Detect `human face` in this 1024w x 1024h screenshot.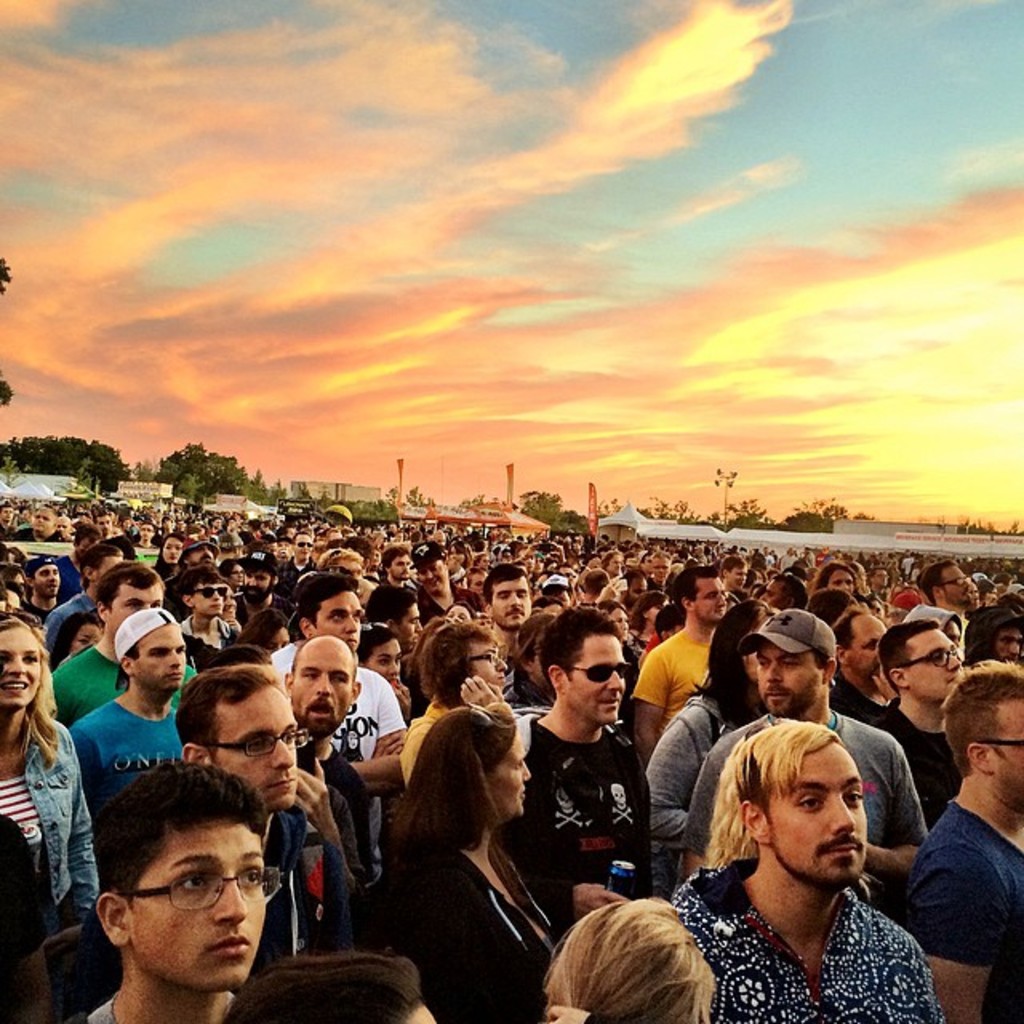
Detection: (x1=90, y1=550, x2=122, y2=586).
